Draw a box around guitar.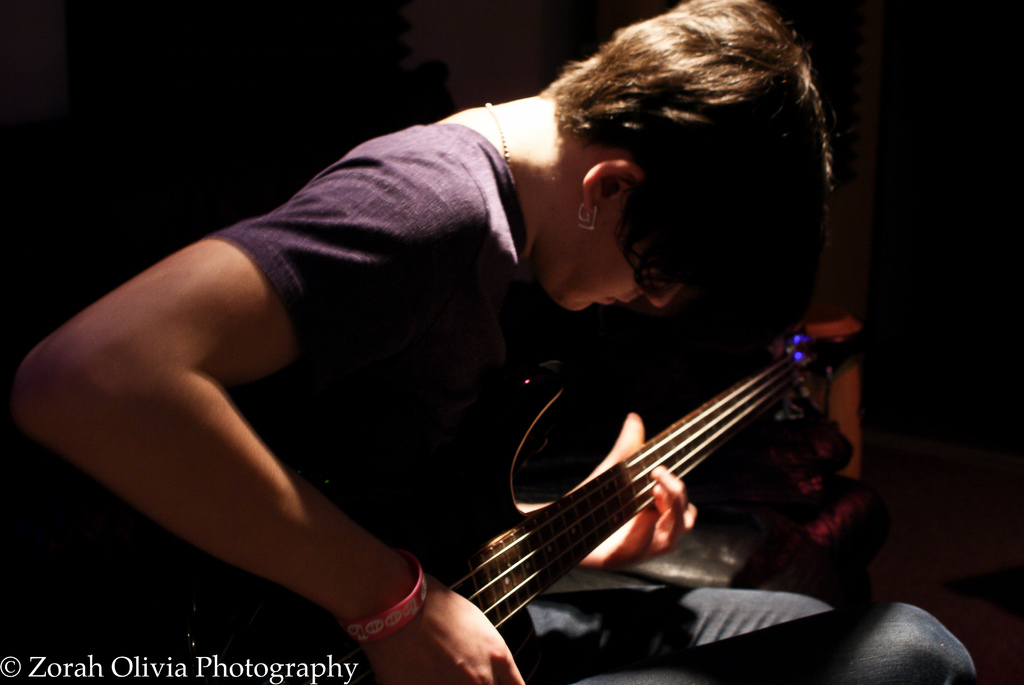
bbox(420, 310, 889, 641).
